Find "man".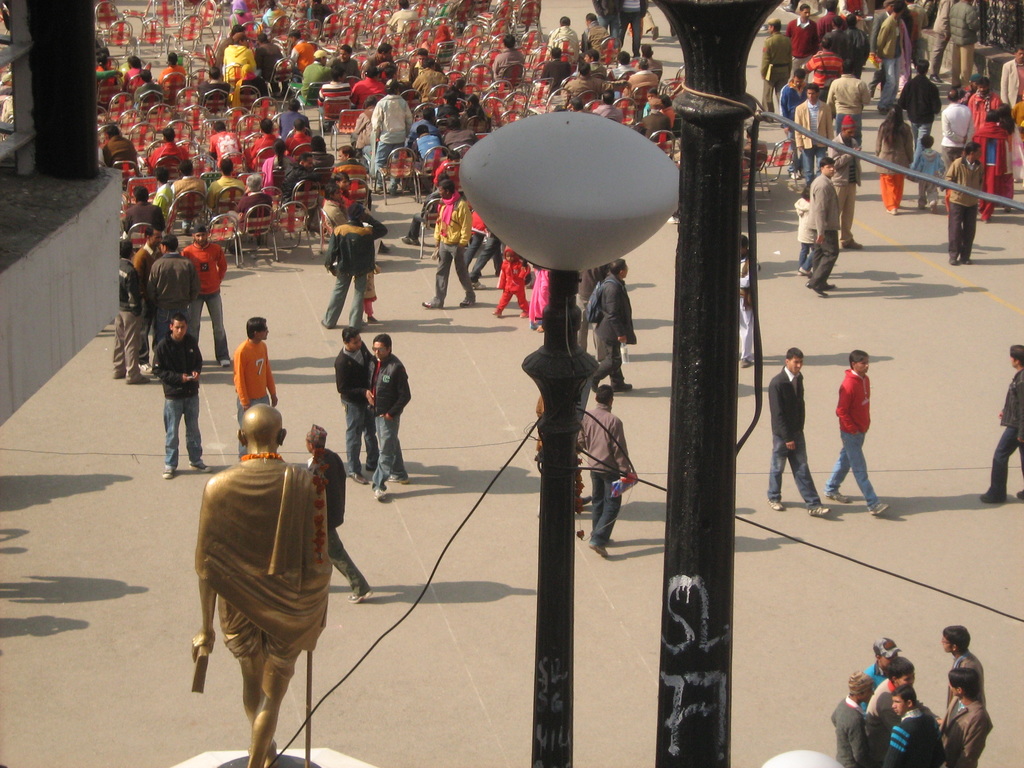
select_region(758, 19, 794, 120).
